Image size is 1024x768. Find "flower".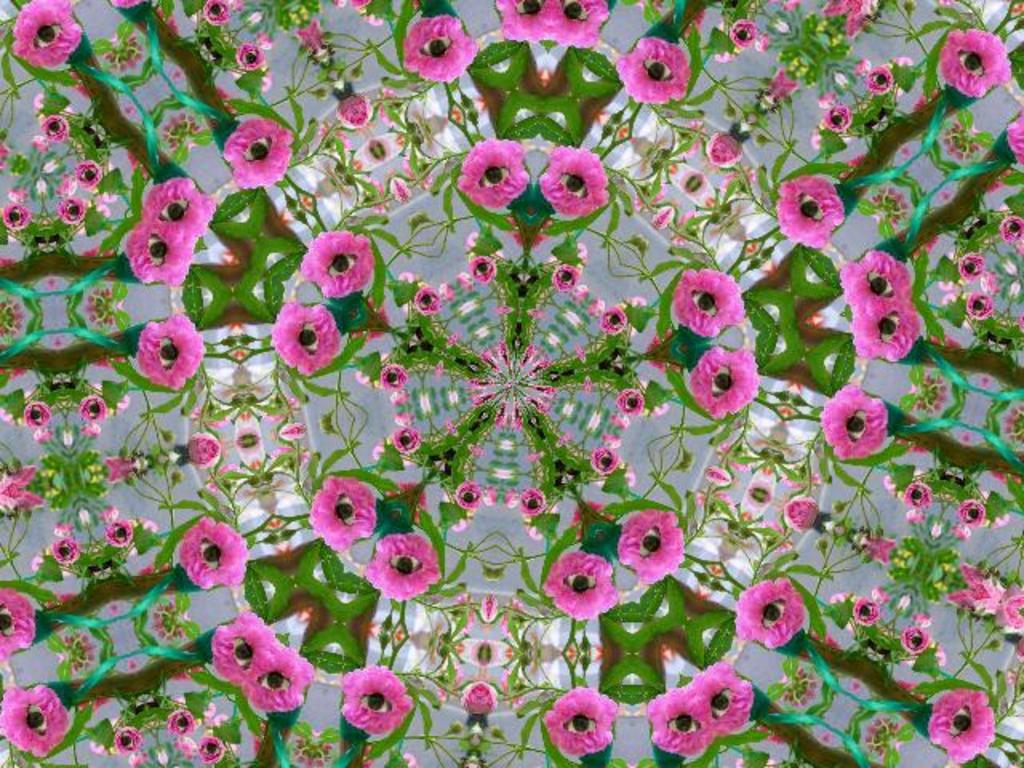
x1=618 y1=38 x2=690 y2=109.
